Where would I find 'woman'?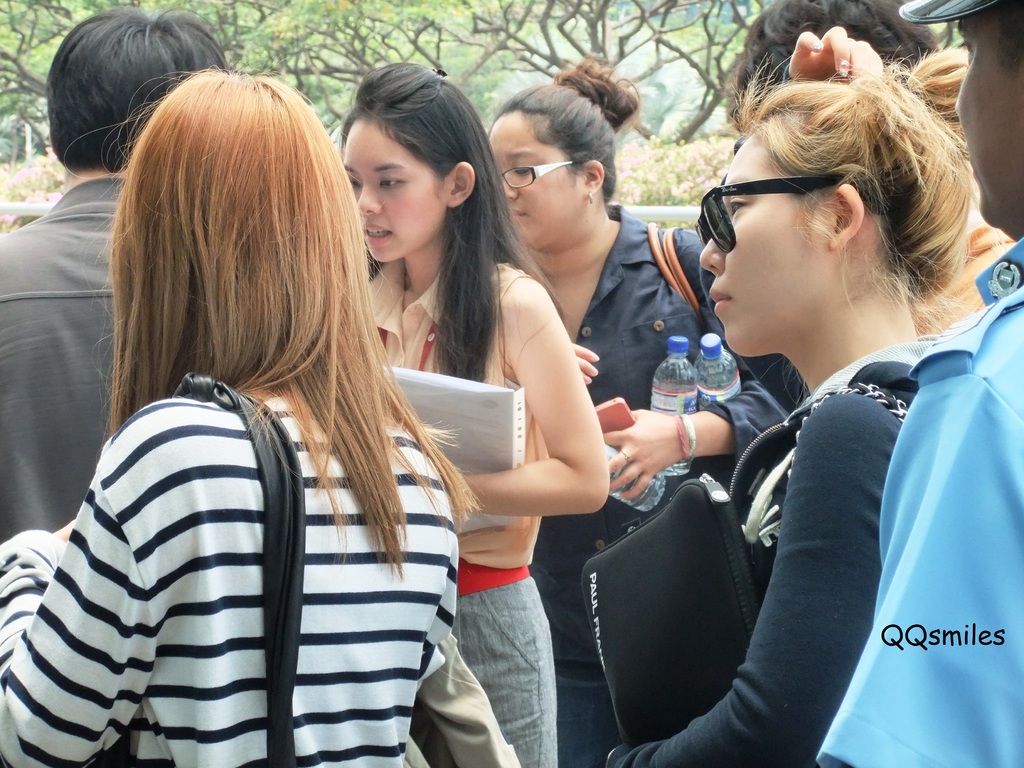
At <box>602,25,982,767</box>.
